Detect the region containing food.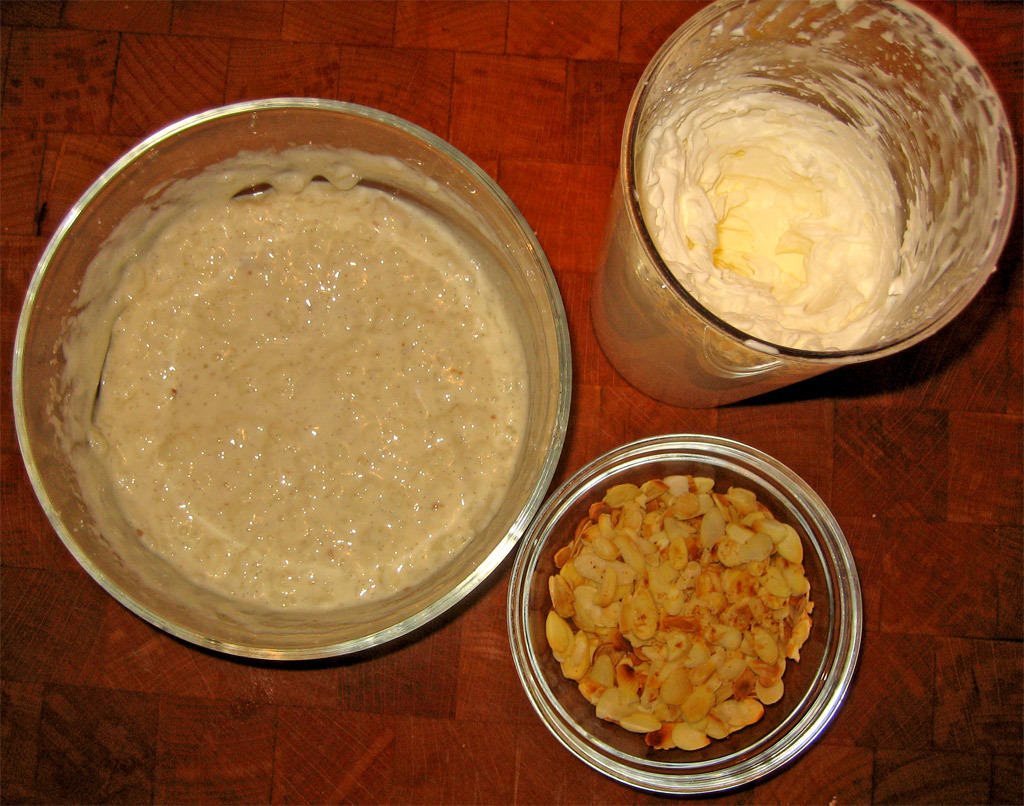
643/97/910/354.
